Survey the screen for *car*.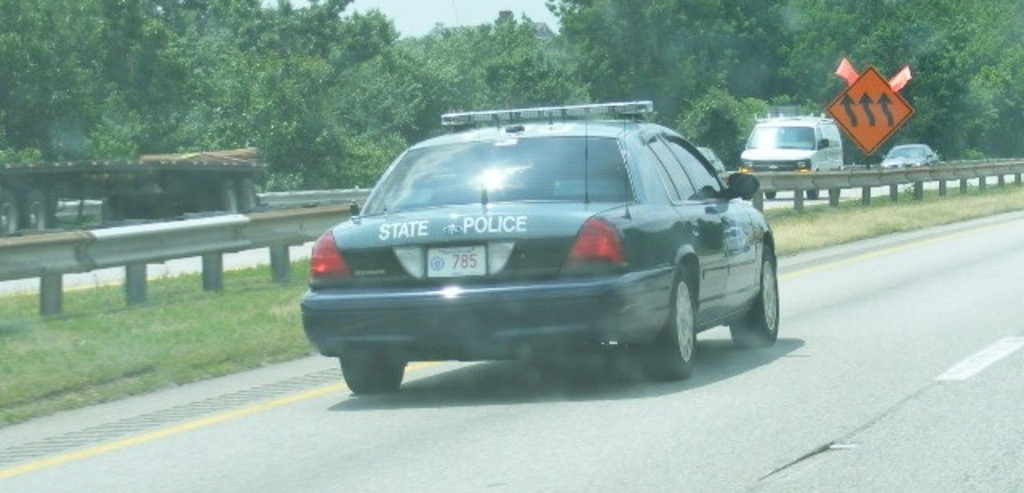
Survey found: select_region(298, 98, 787, 397).
